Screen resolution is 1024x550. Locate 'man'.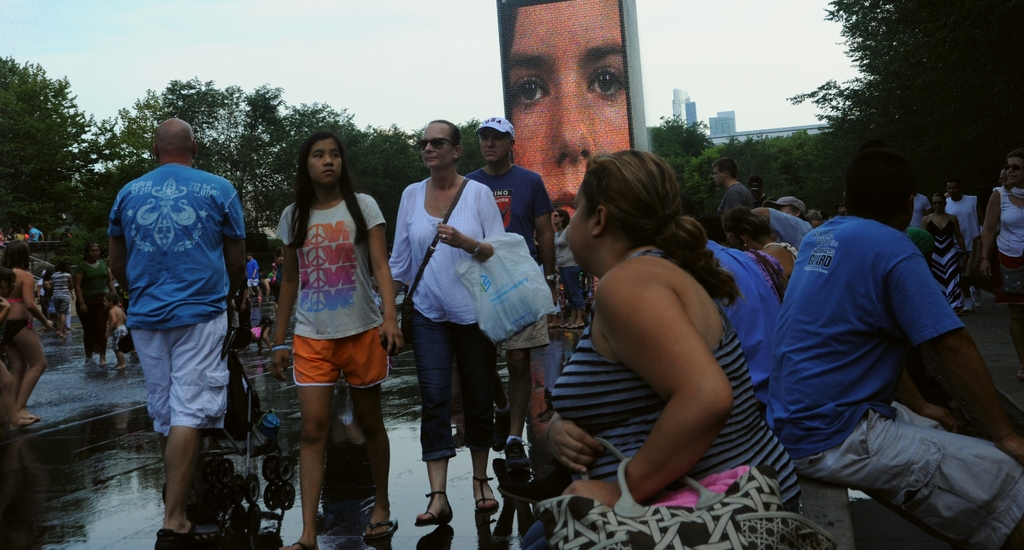
bbox(911, 190, 929, 233).
